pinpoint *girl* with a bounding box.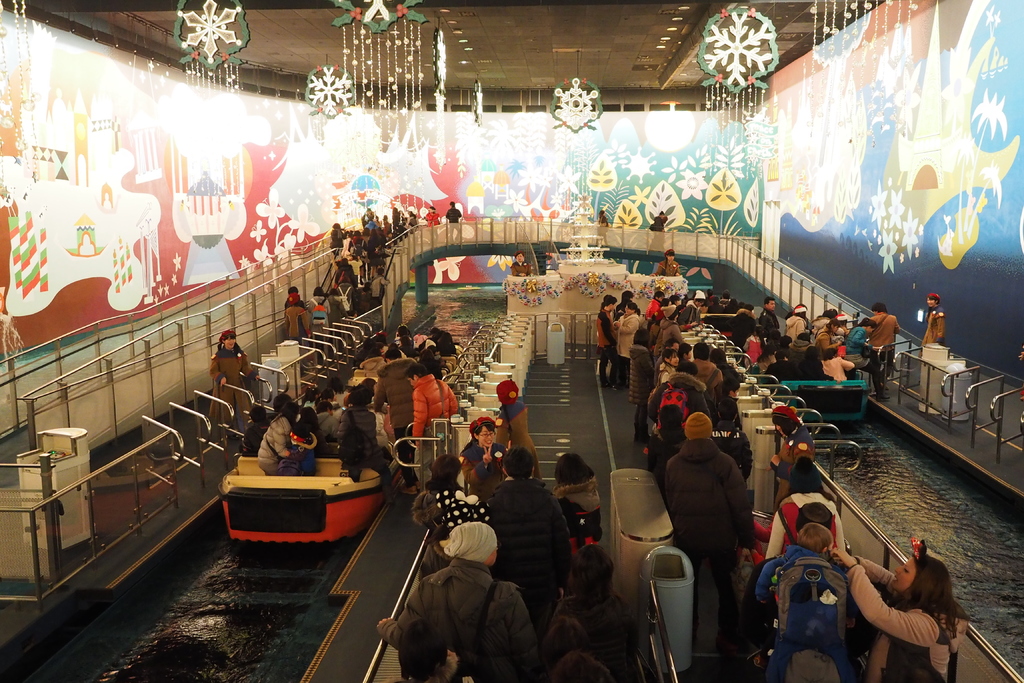
pyautogui.locateOnScreen(656, 347, 678, 384).
